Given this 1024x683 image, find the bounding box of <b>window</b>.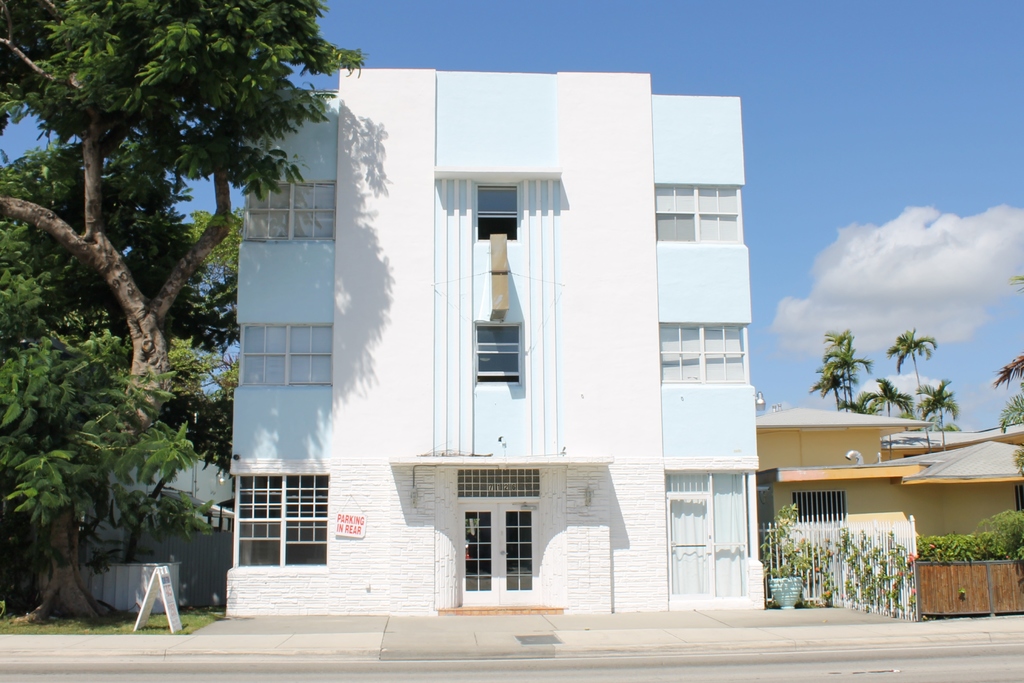
left=220, top=461, right=340, bottom=573.
